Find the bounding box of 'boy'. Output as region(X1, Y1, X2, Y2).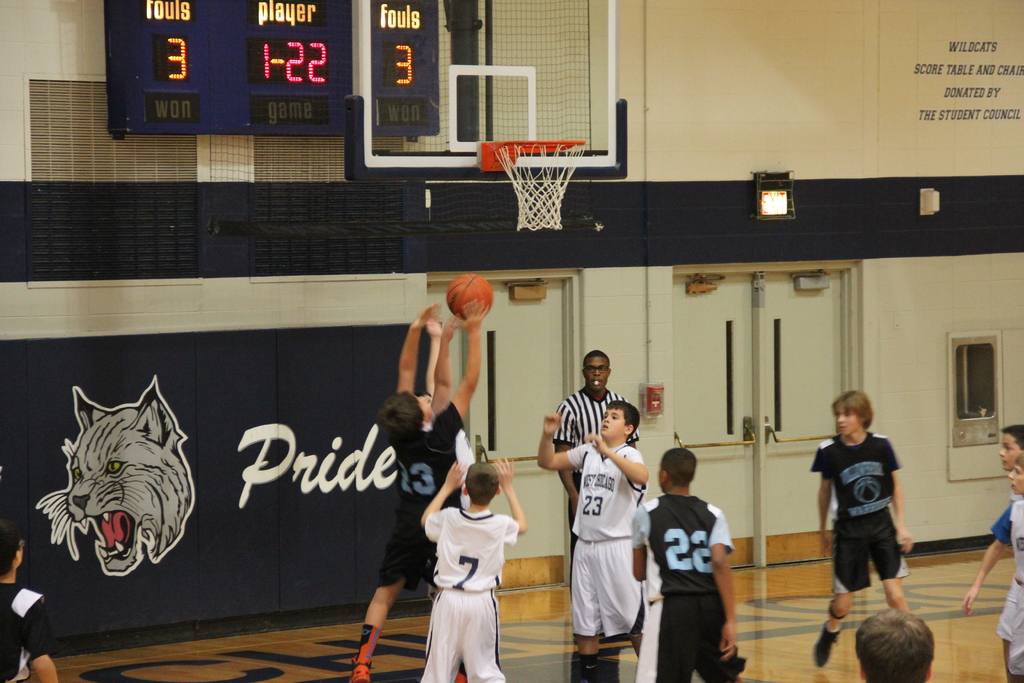
region(961, 456, 1023, 682).
